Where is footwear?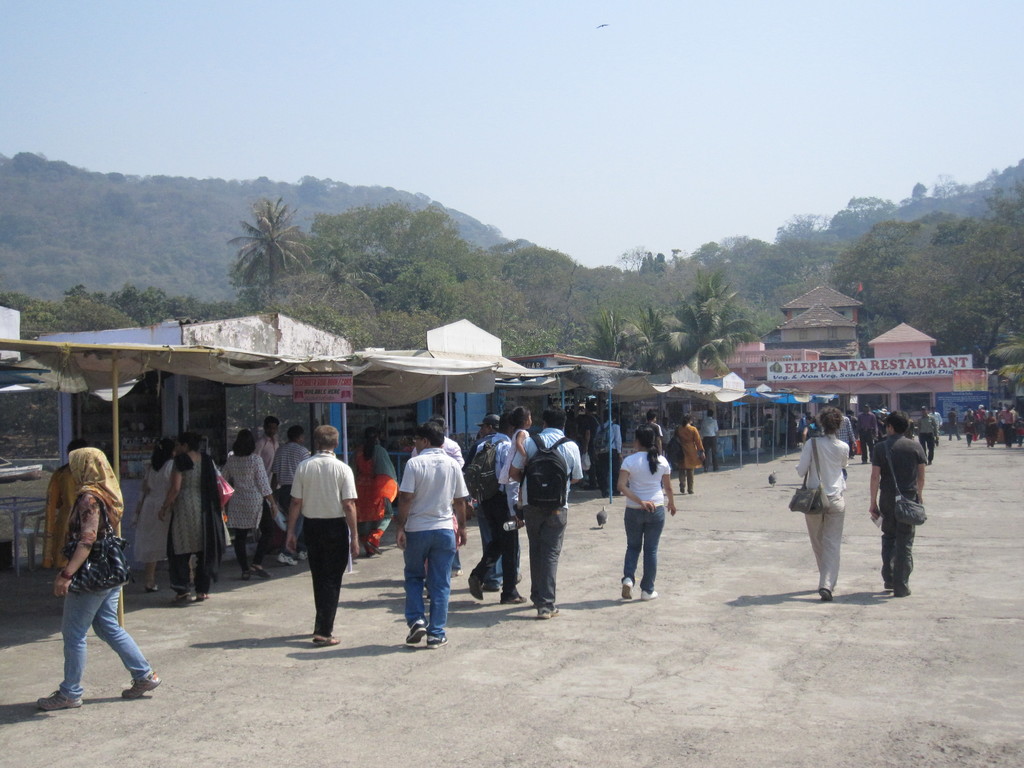
bbox=[119, 671, 161, 703].
